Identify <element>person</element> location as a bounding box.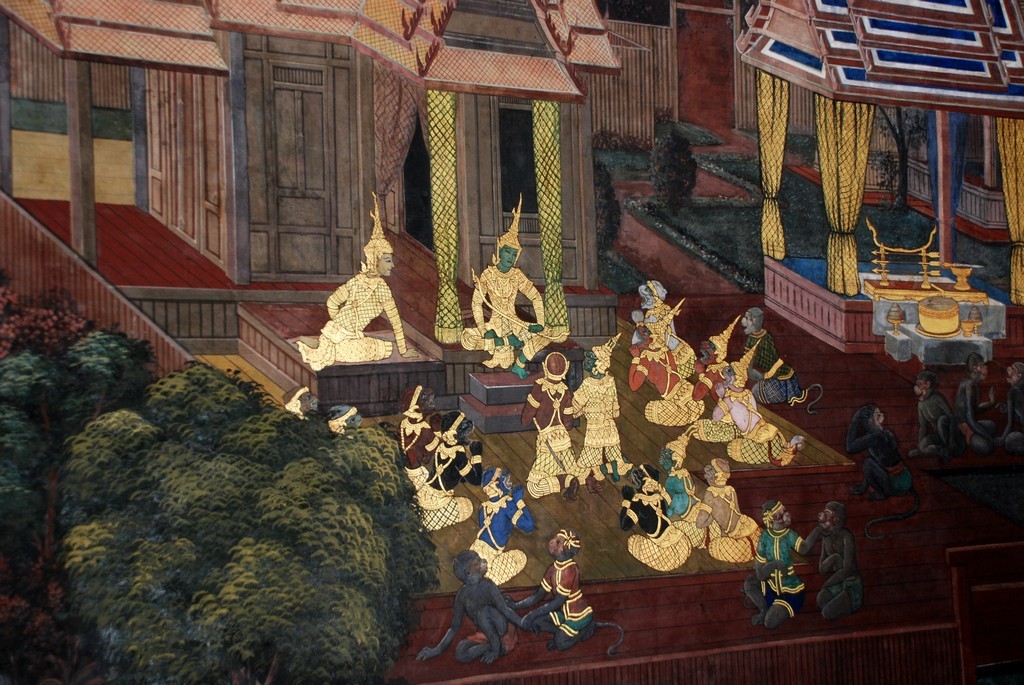
x1=417, y1=412, x2=483, y2=523.
